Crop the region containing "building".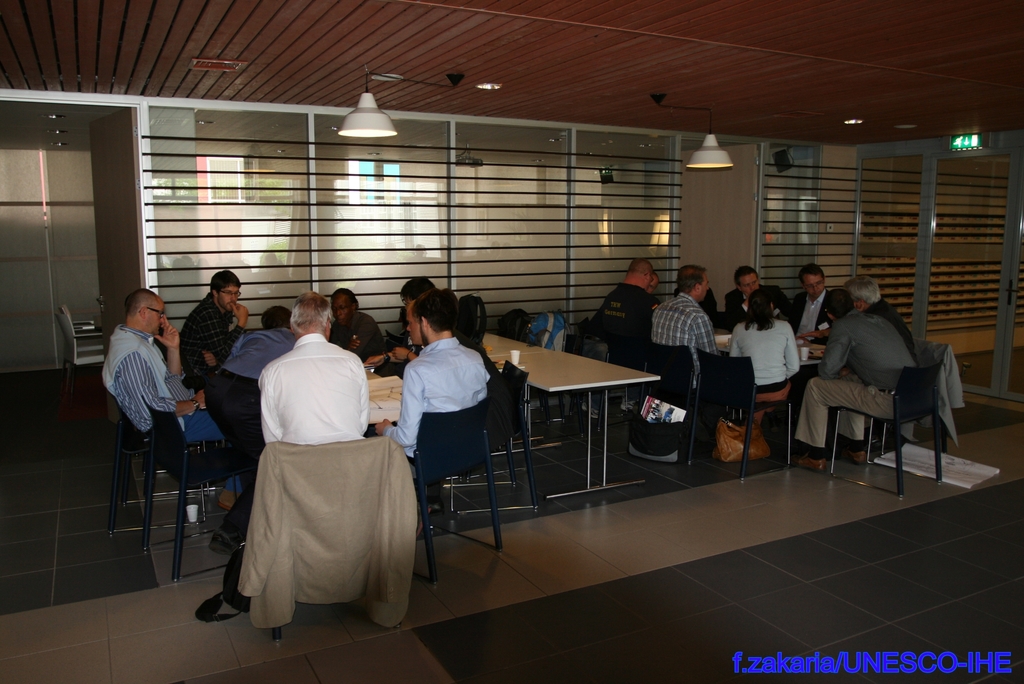
Crop region: 0,0,1023,683.
